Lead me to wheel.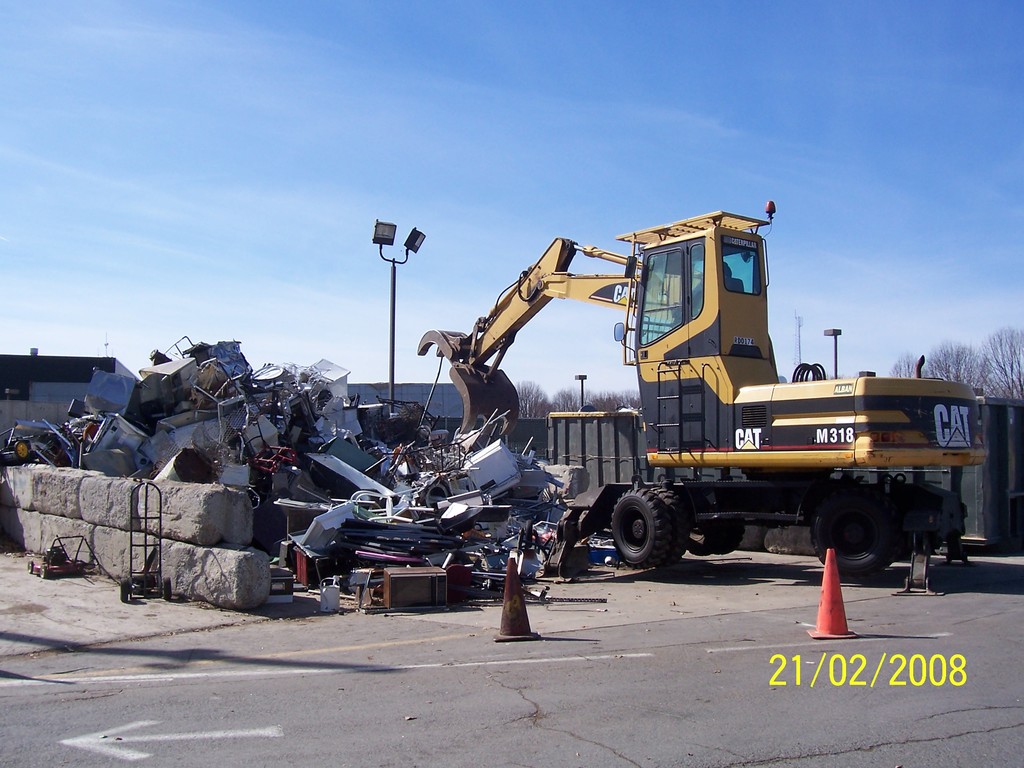
Lead to <bbox>721, 518, 746, 552</bbox>.
